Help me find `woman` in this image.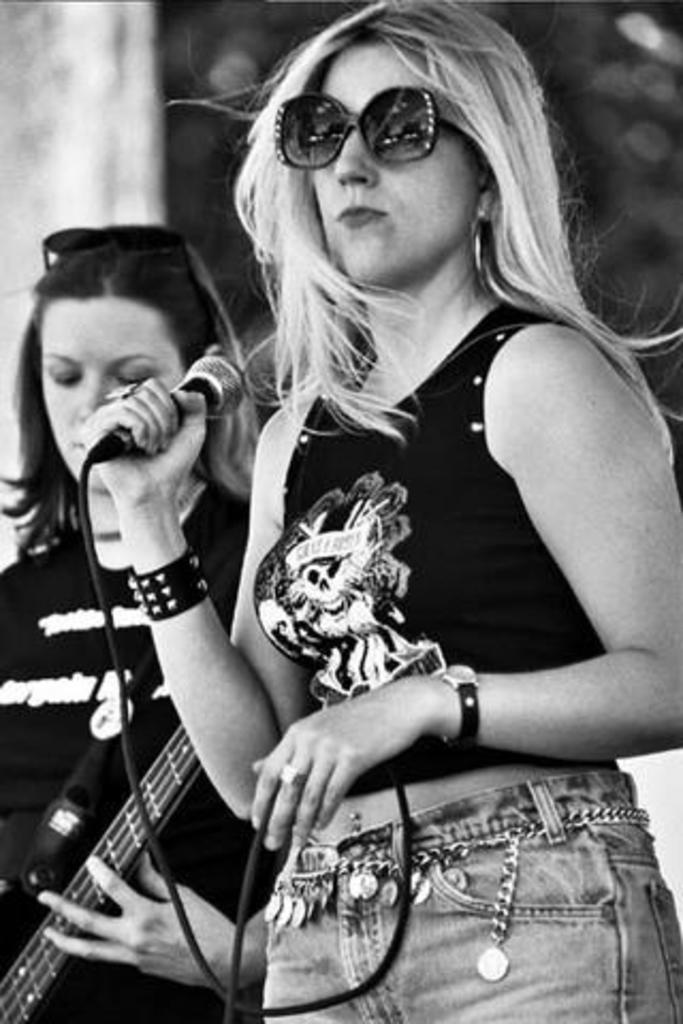
Found it: 113,4,682,1023.
